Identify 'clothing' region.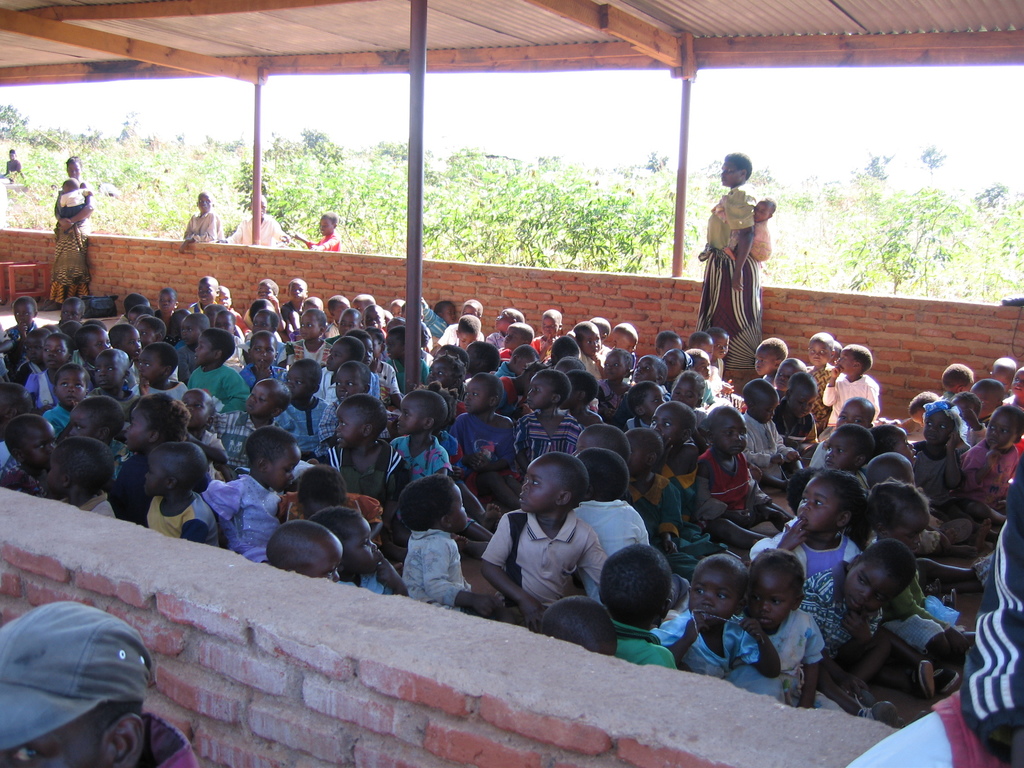
Region: (left=744, top=207, right=781, bottom=260).
